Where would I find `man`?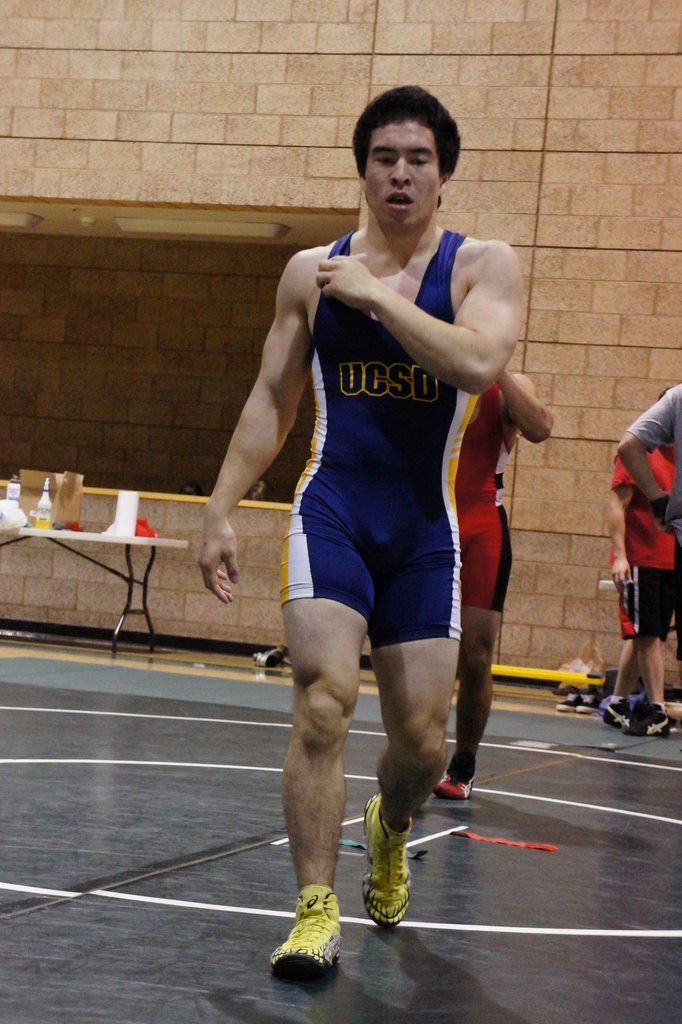
At (614, 384, 681, 550).
